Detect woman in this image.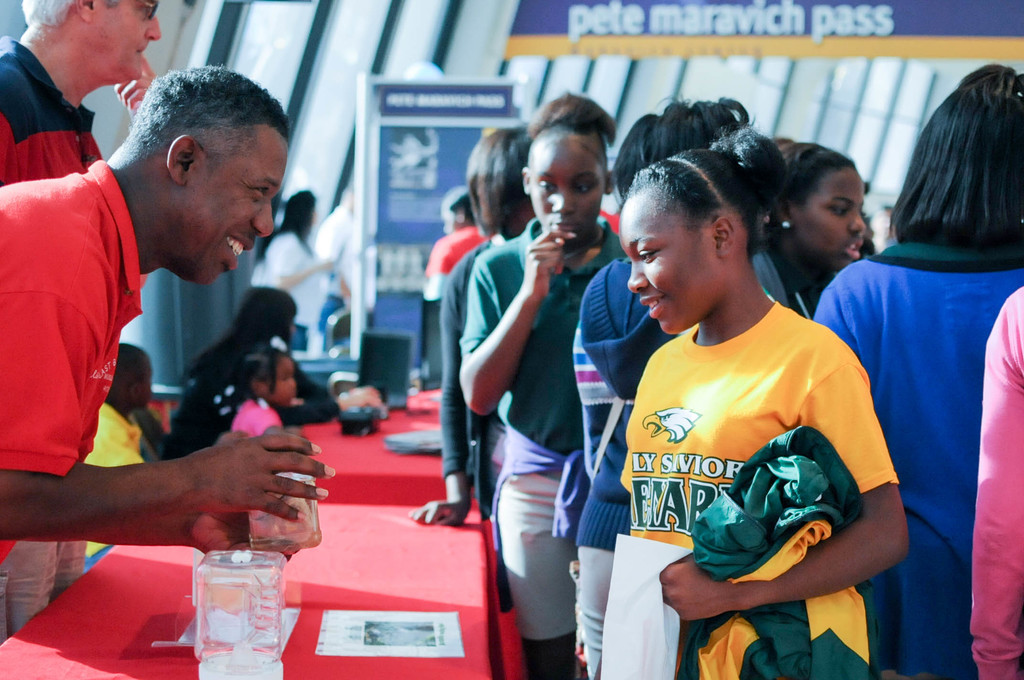
Detection: [569,98,765,679].
